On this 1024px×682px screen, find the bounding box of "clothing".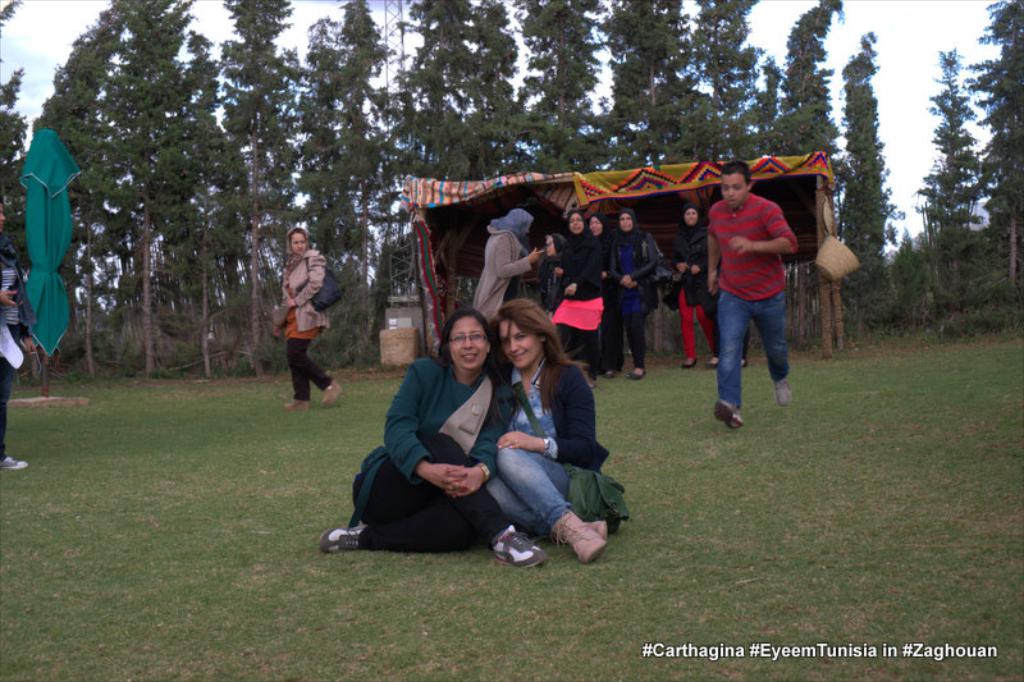
Bounding box: <region>703, 189, 799, 404</region>.
